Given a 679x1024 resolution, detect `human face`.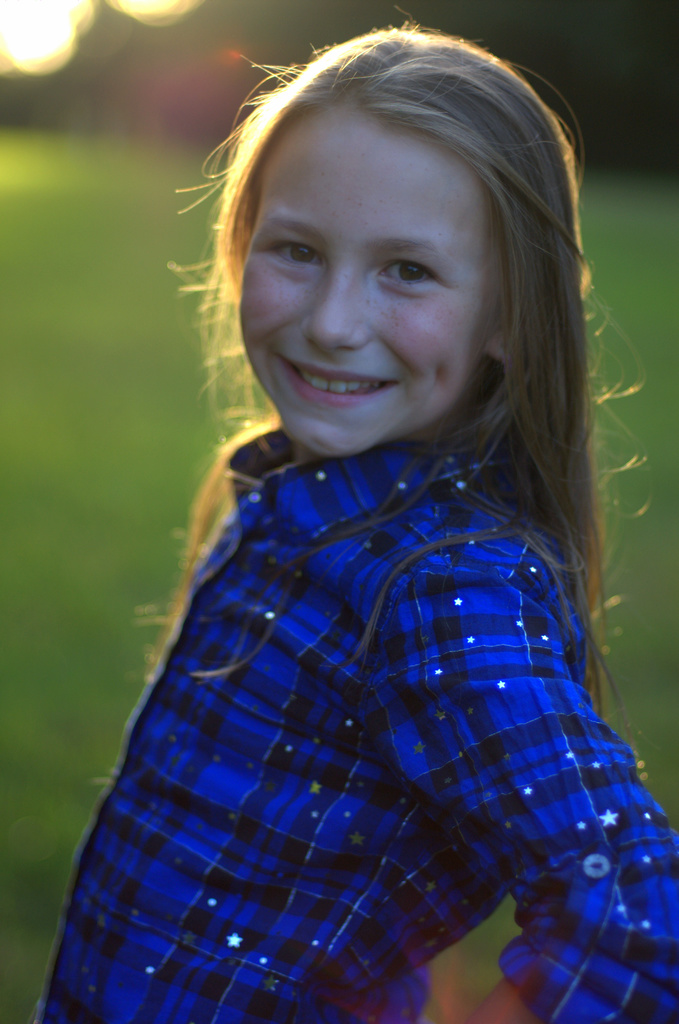
<box>236,100,503,454</box>.
